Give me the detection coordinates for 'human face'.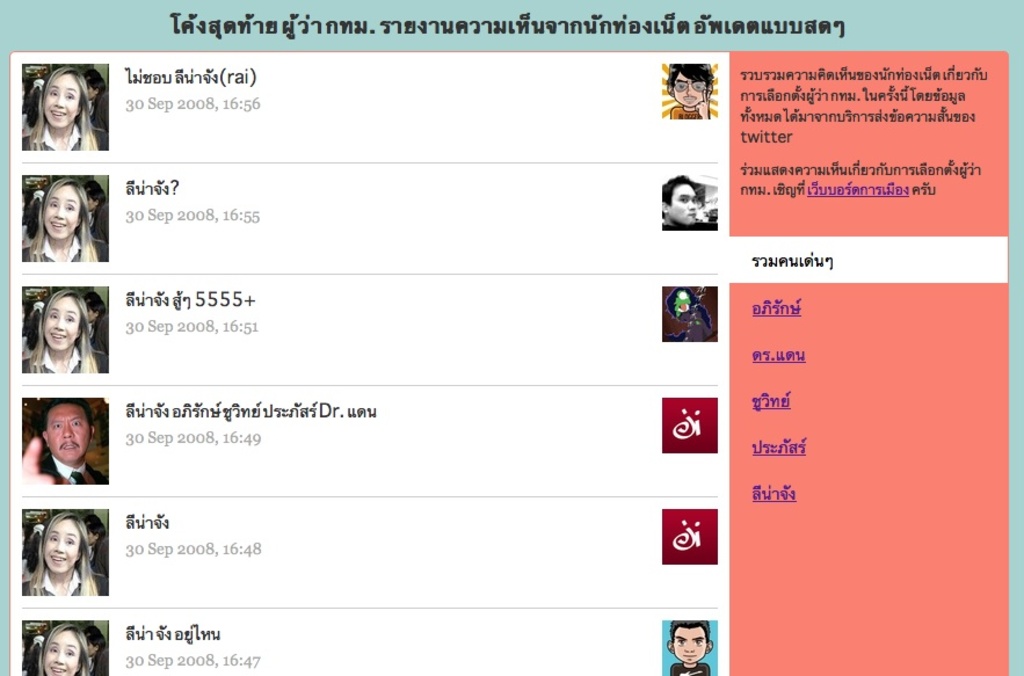
<box>43,296,82,350</box>.
